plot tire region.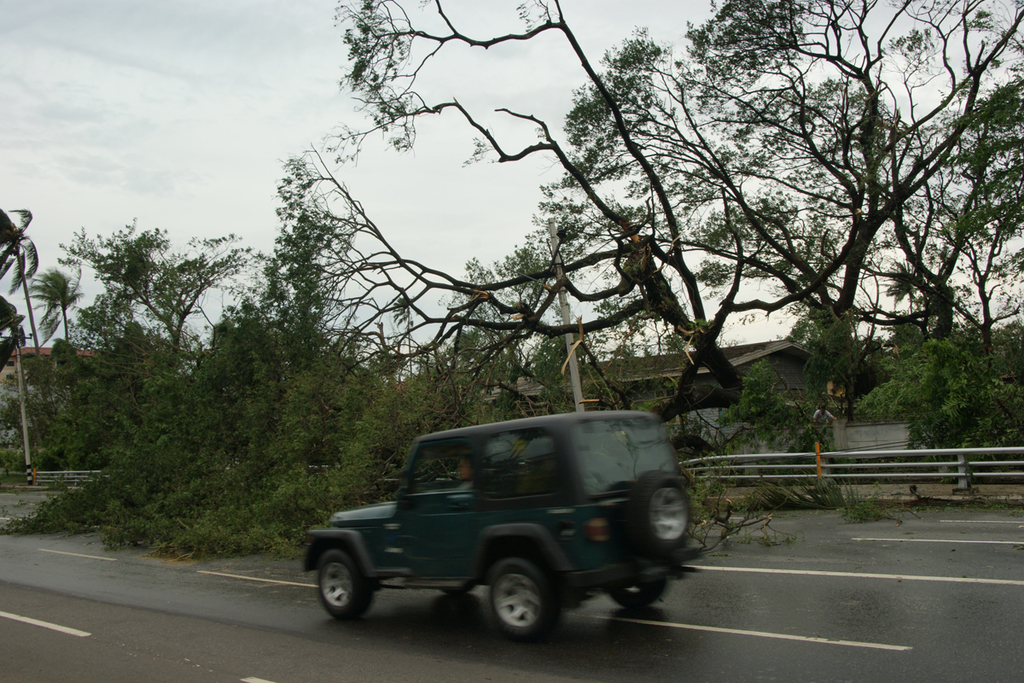
Plotted at (x1=474, y1=560, x2=557, y2=648).
